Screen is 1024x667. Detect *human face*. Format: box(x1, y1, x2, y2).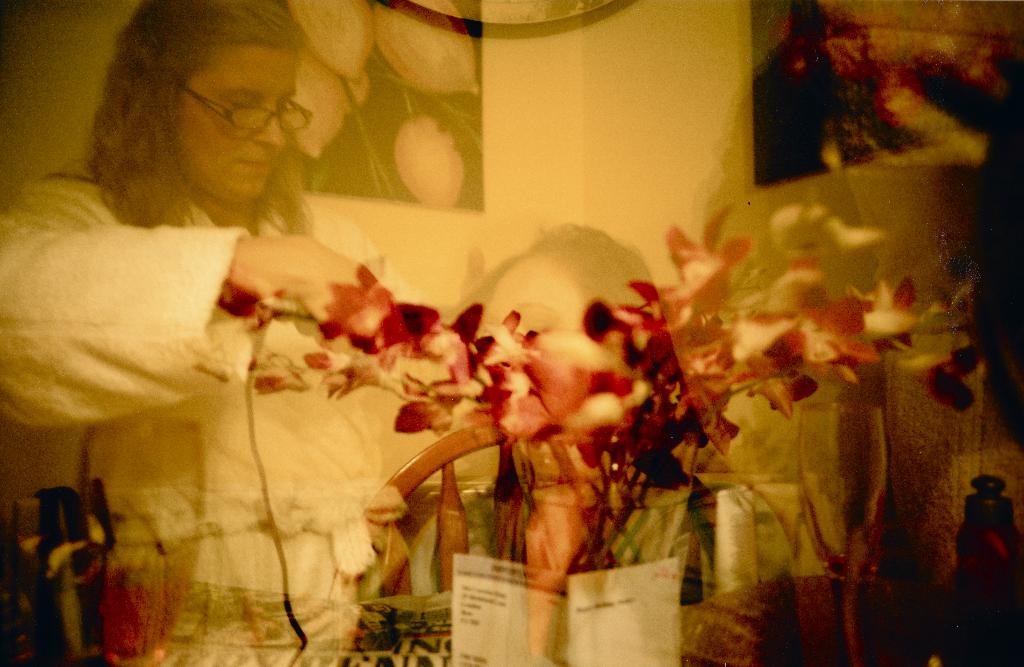
box(476, 265, 604, 449).
